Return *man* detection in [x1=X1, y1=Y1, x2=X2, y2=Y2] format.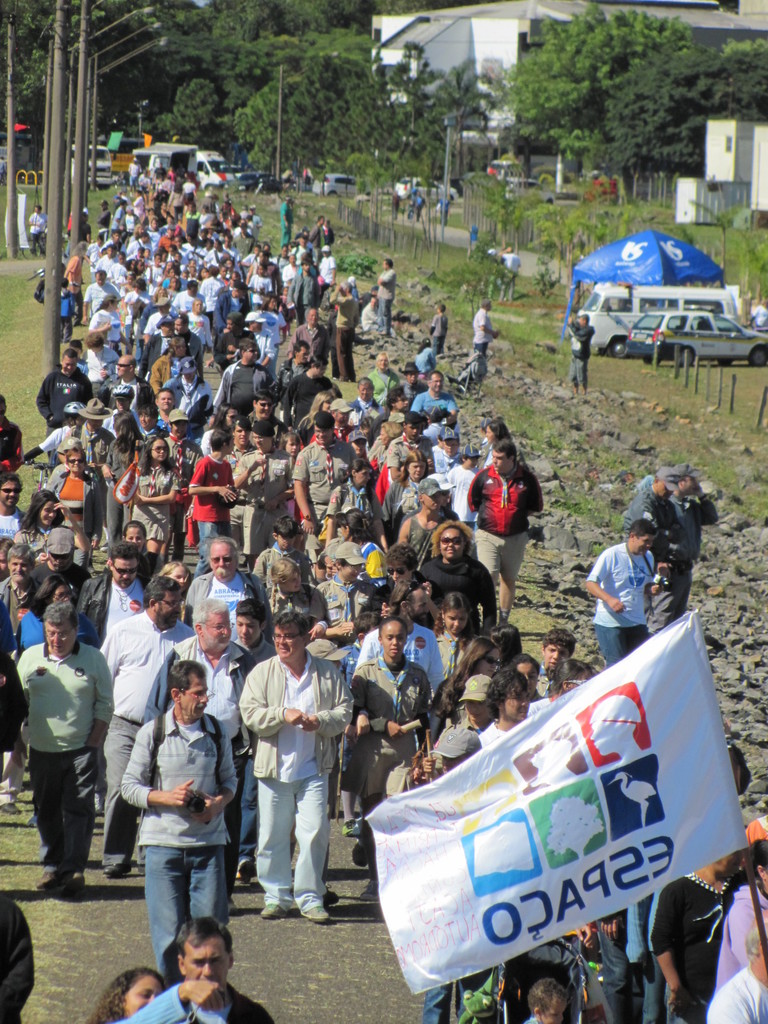
[x1=22, y1=205, x2=44, y2=249].
